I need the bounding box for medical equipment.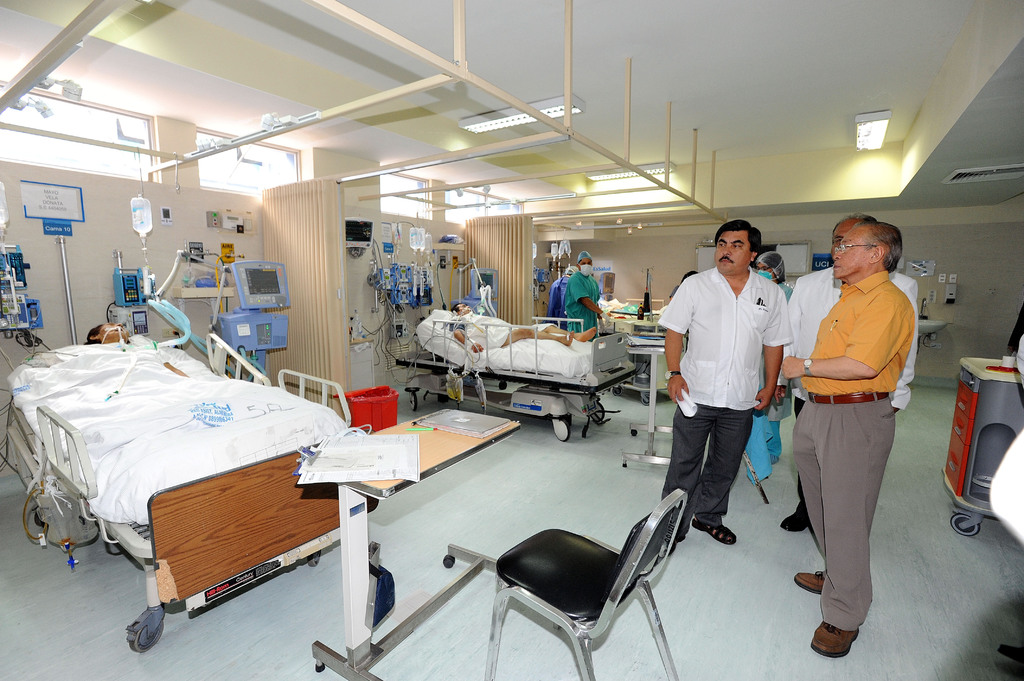
Here it is: select_region(112, 249, 154, 338).
